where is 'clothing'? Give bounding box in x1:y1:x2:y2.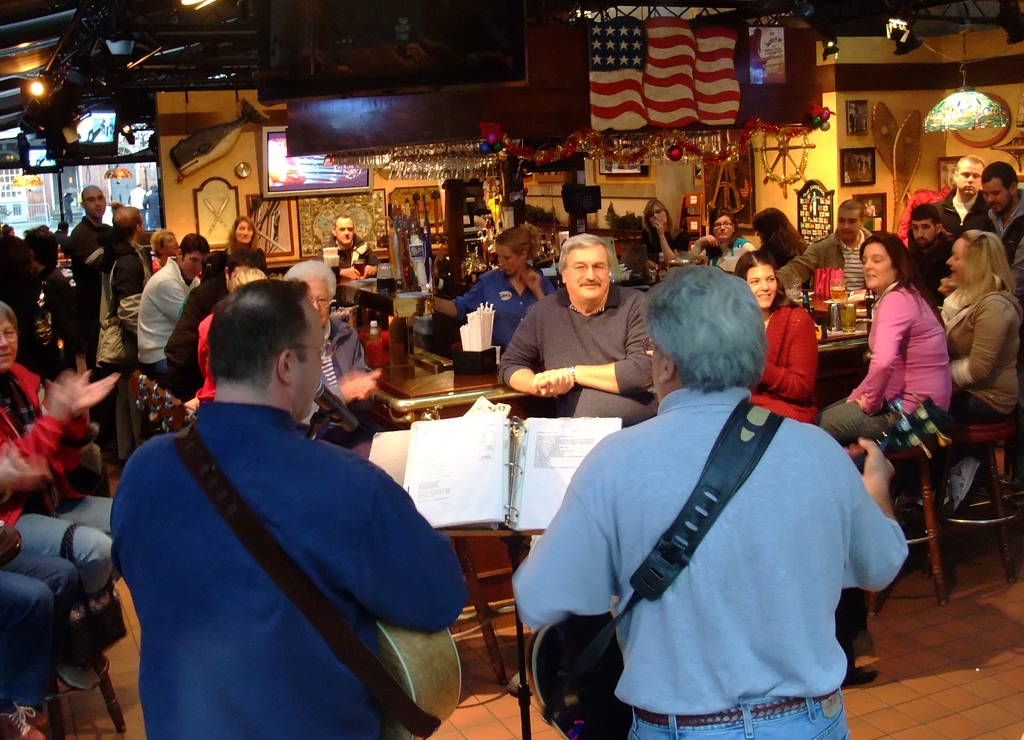
939:283:1023:459.
